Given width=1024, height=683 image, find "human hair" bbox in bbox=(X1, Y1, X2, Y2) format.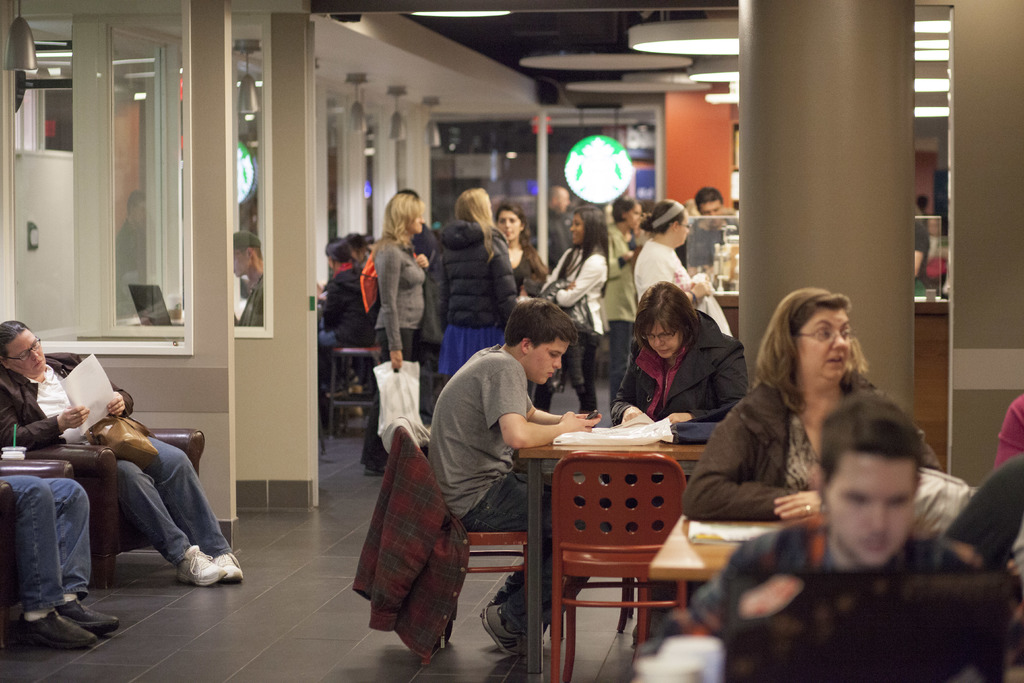
bbox=(808, 389, 922, 494).
